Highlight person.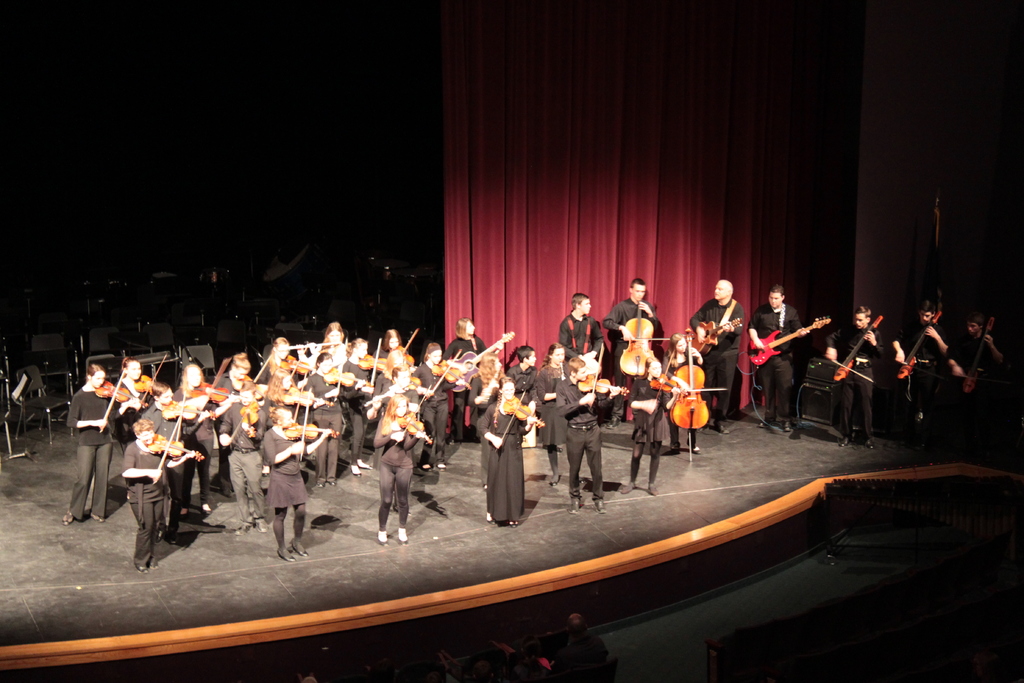
Highlighted region: (left=685, top=278, right=745, bottom=436).
